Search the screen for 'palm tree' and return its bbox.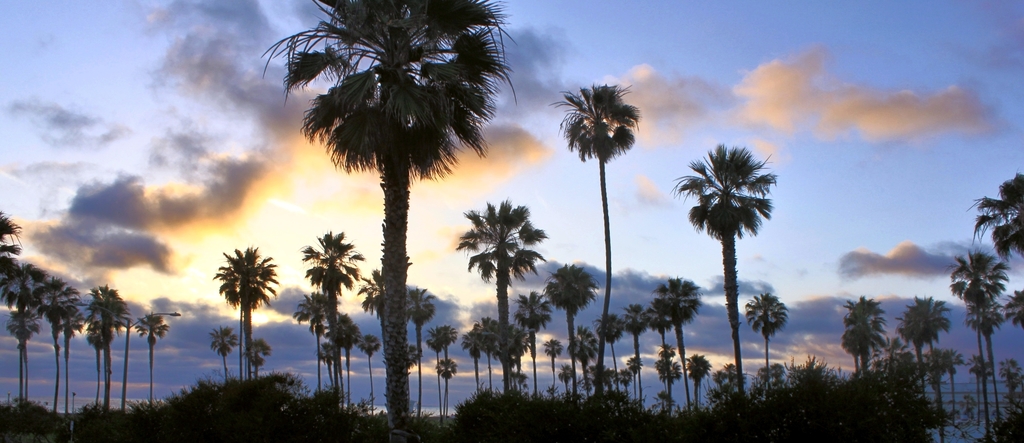
Found: [x1=299, y1=231, x2=364, y2=406].
